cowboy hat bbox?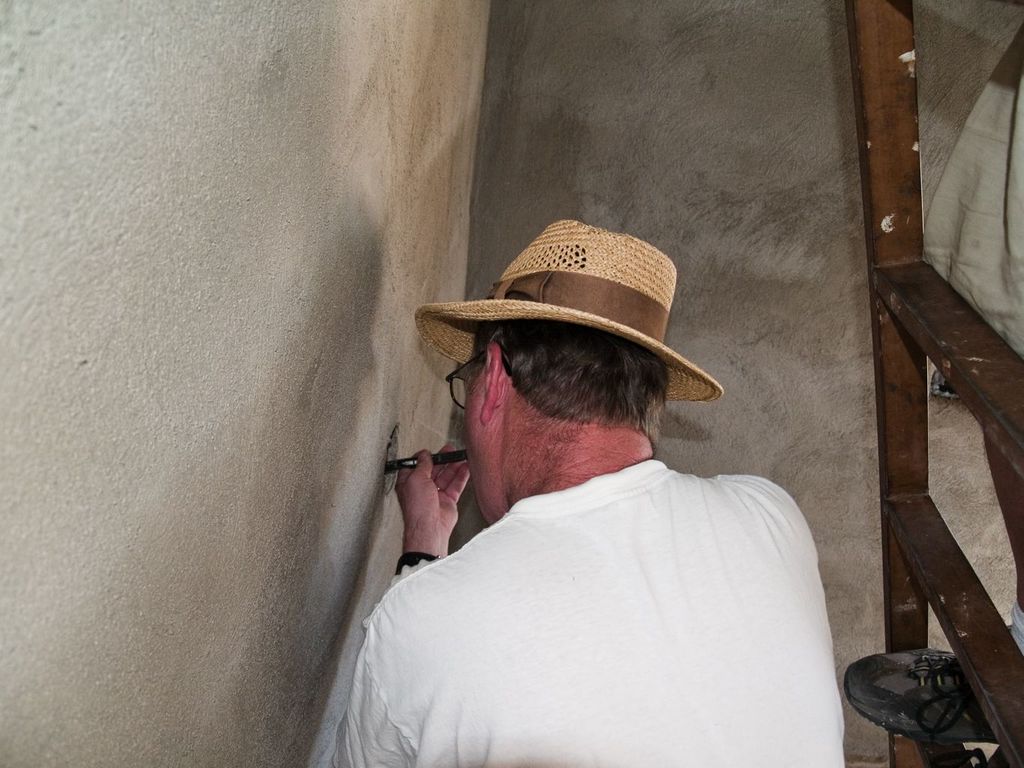
locate(408, 203, 718, 462)
